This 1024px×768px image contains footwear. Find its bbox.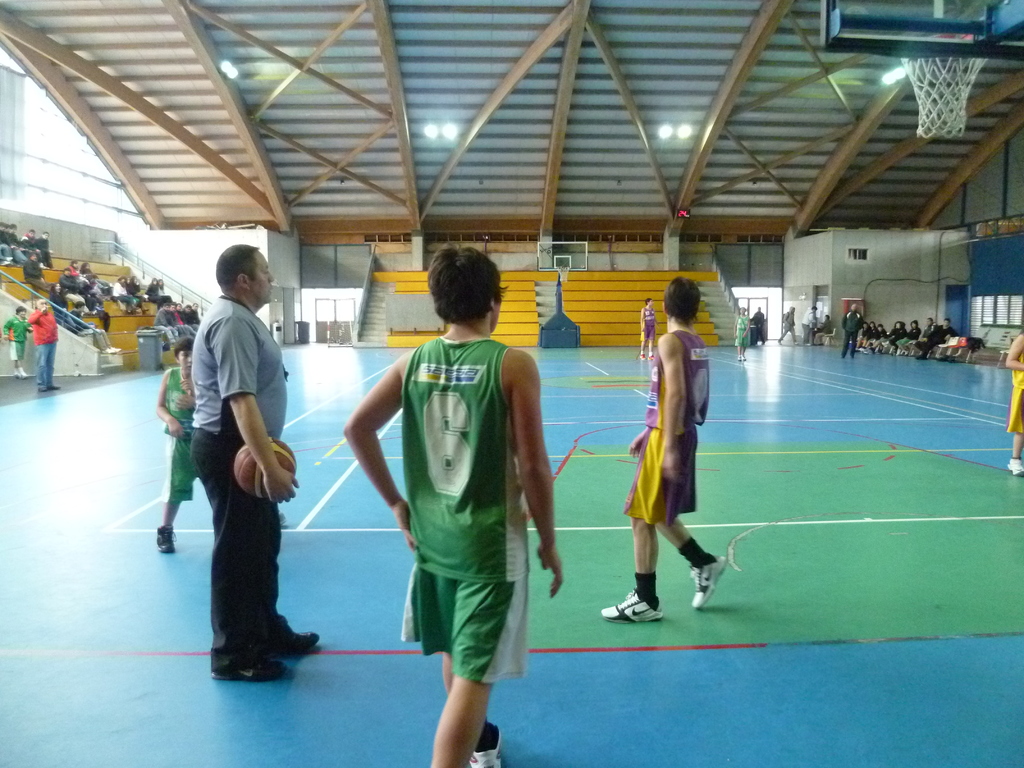
x1=648, y1=349, x2=656, y2=361.
